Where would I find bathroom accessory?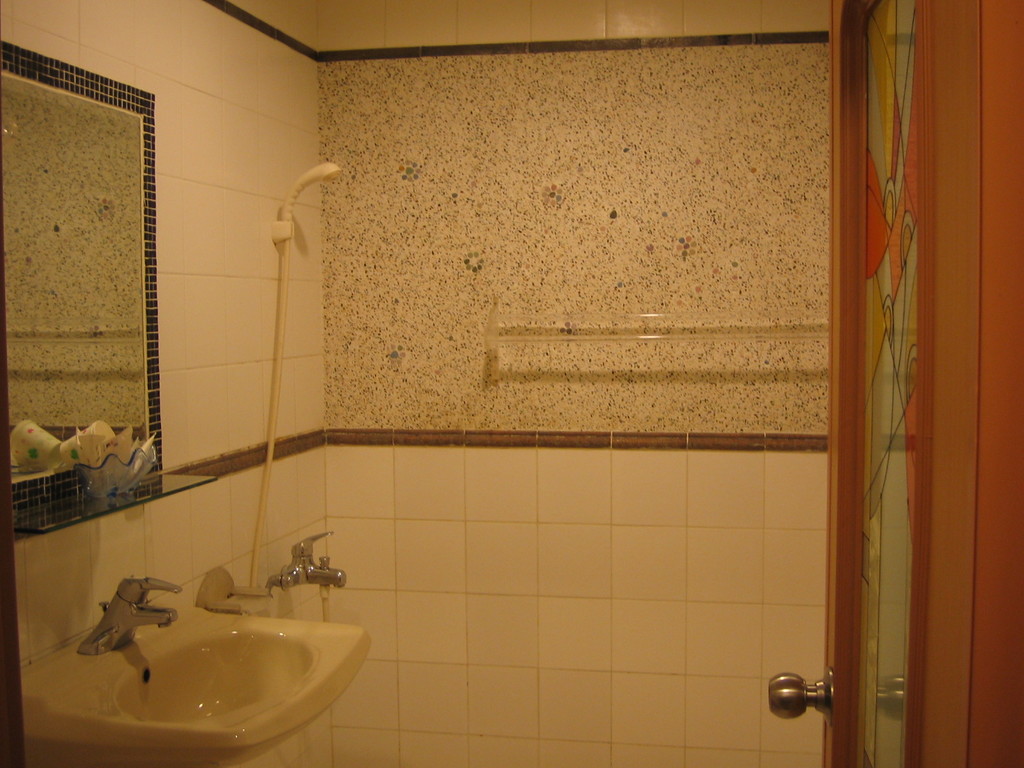
At region(271, 526, 346, 595).
